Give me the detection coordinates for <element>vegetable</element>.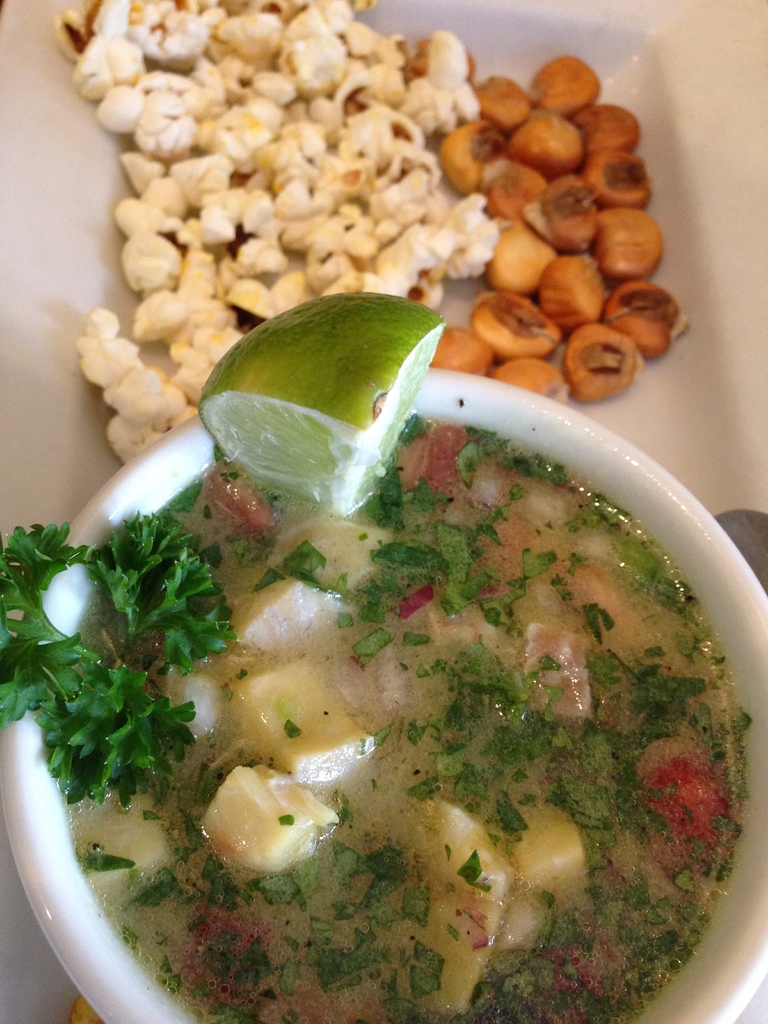
<box>195,283,450,518</box>.
